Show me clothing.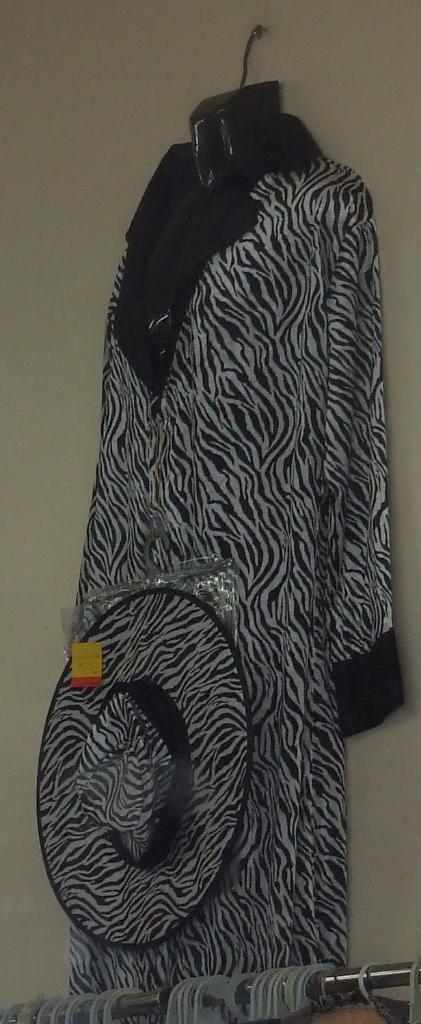
clothing is here: detection(59, 108, 379, 1016).
